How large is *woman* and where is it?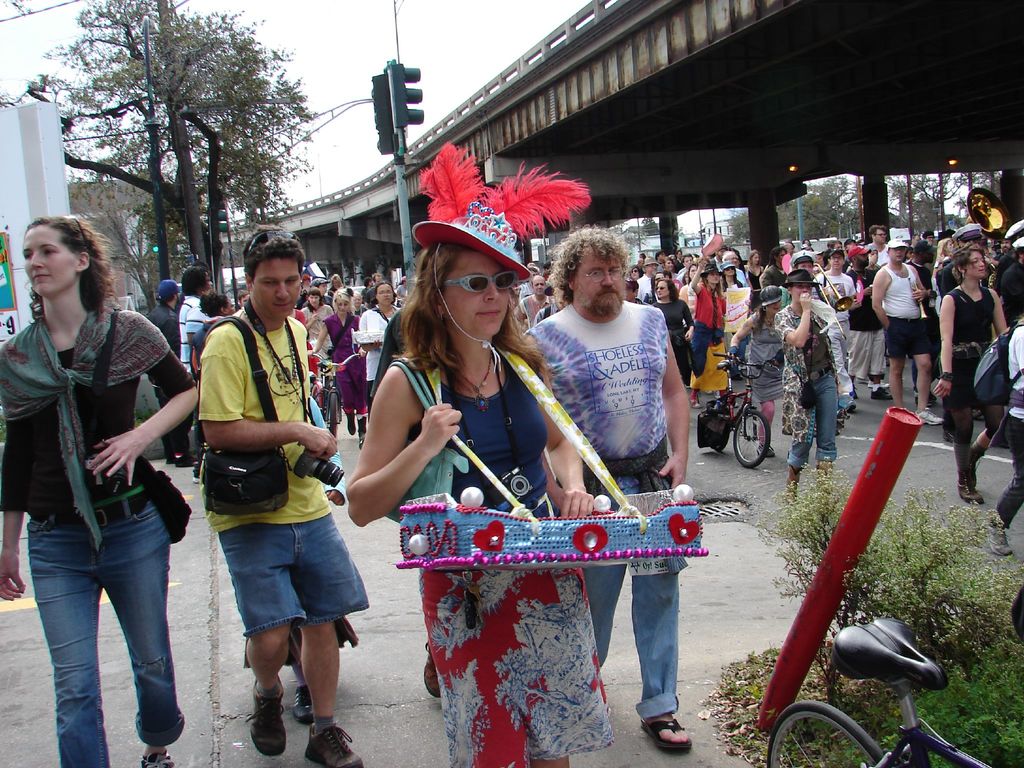
Bounding box: rect(934, 242, 1009, 502).
